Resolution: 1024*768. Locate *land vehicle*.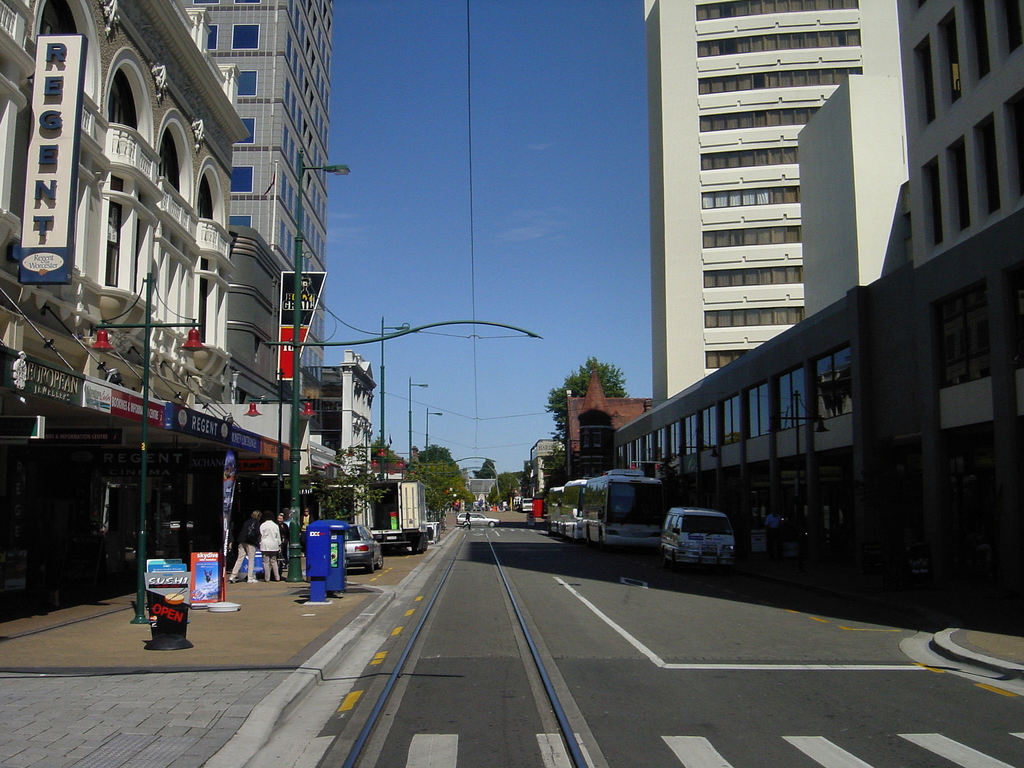
(660,506,737,564).
